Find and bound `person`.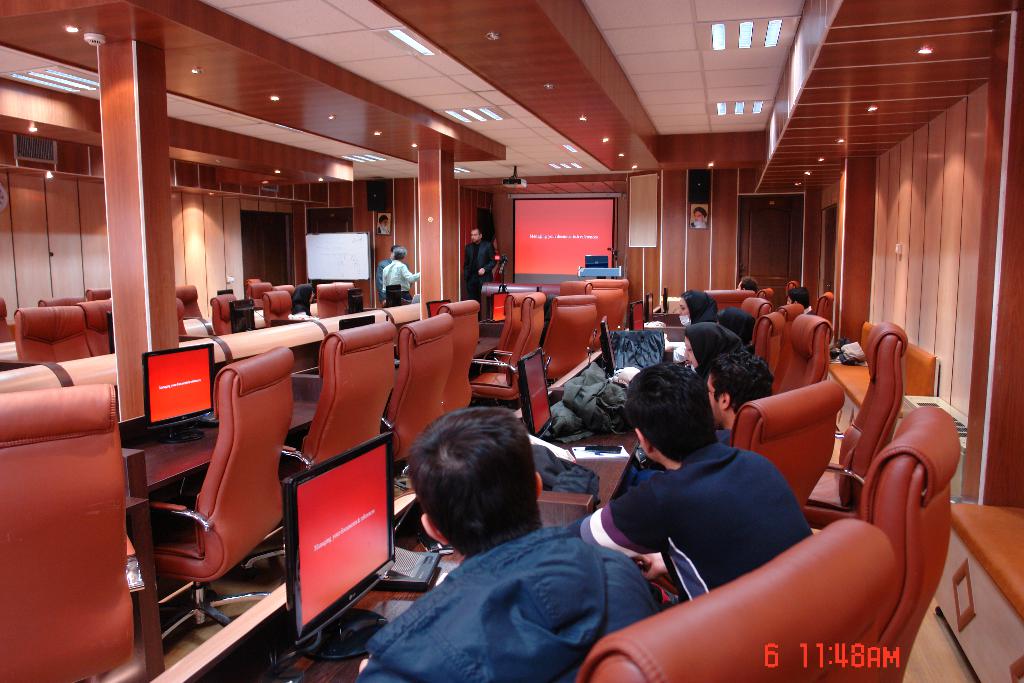
Bound: BBox(360, 402, 627, 682).
